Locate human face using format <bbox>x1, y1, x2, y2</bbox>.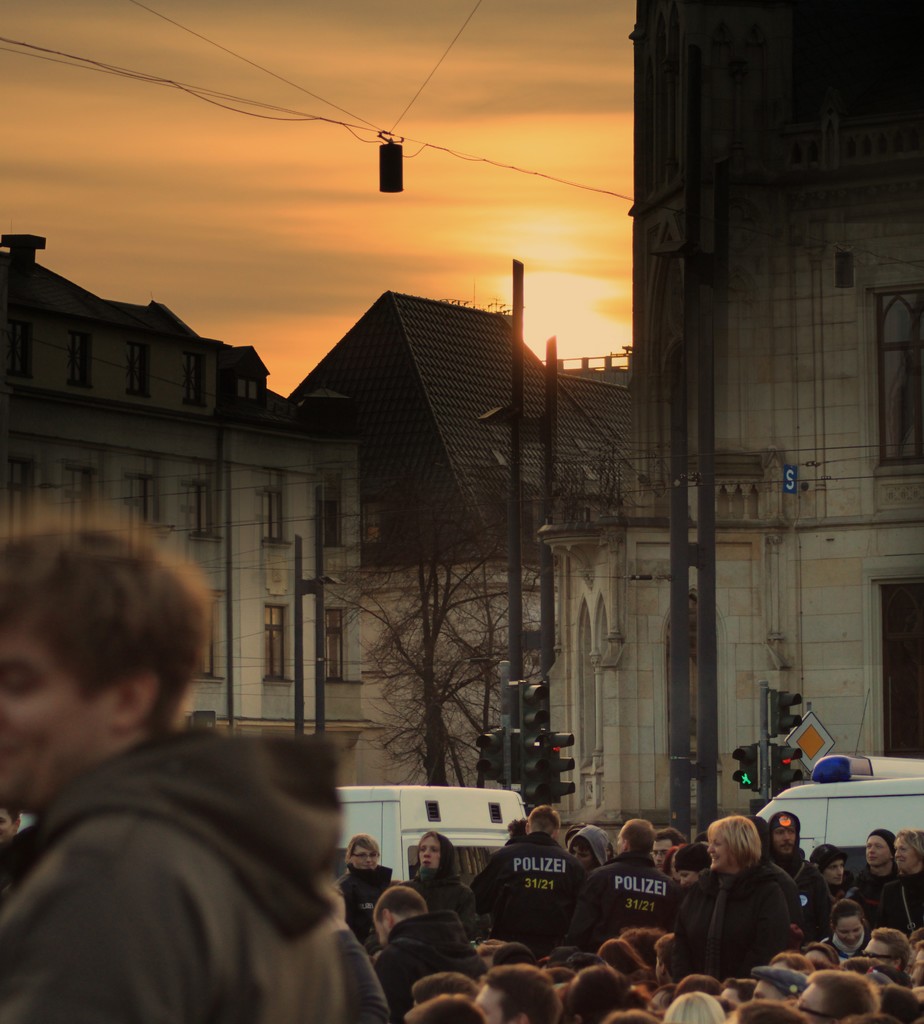
<bbox>421, 829, 444, 870</bbox>.
